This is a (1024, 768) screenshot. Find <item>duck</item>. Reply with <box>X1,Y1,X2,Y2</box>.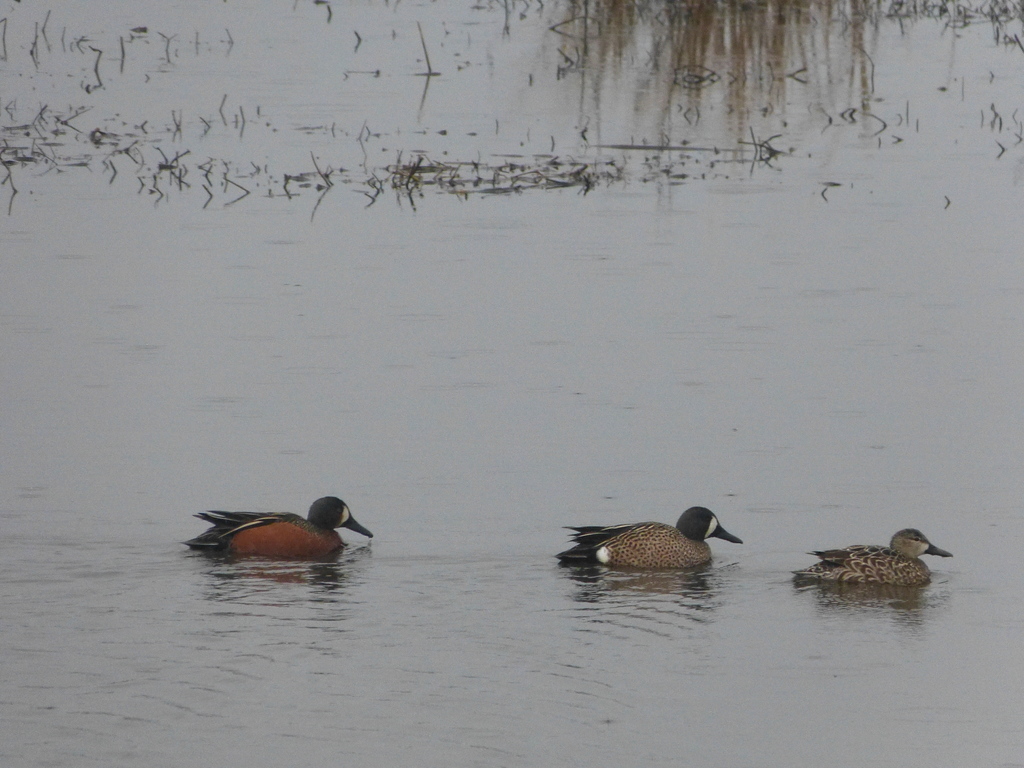
<box>559,503,741,572</box>.
